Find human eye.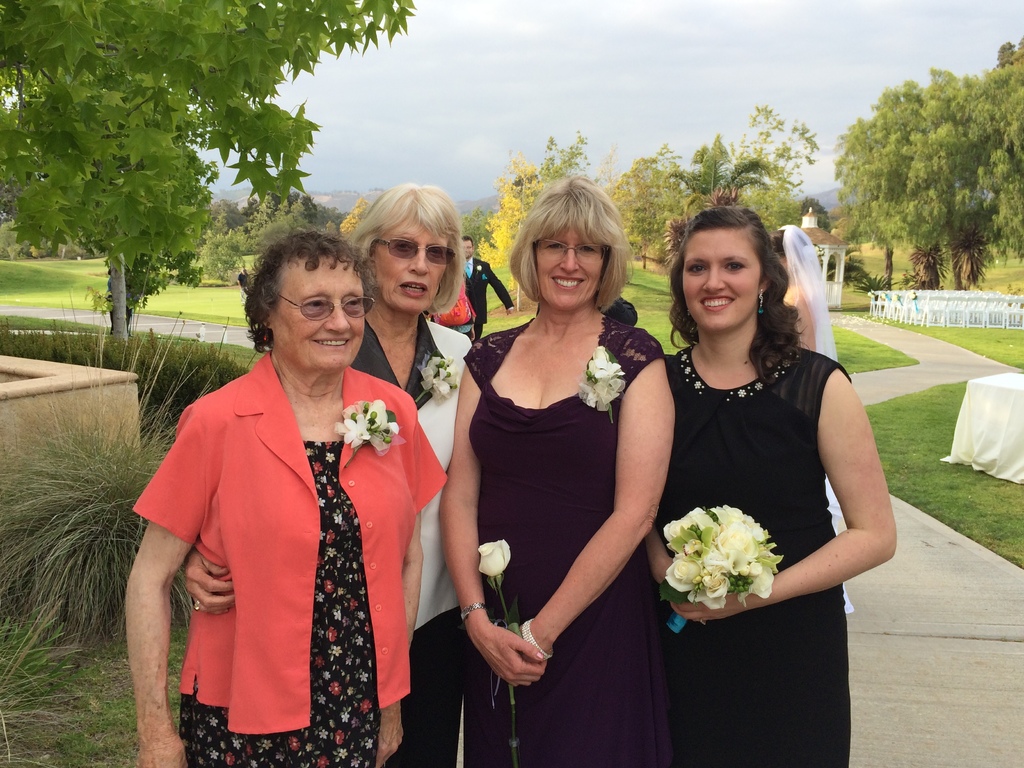
[684, 262, 710, 275].
